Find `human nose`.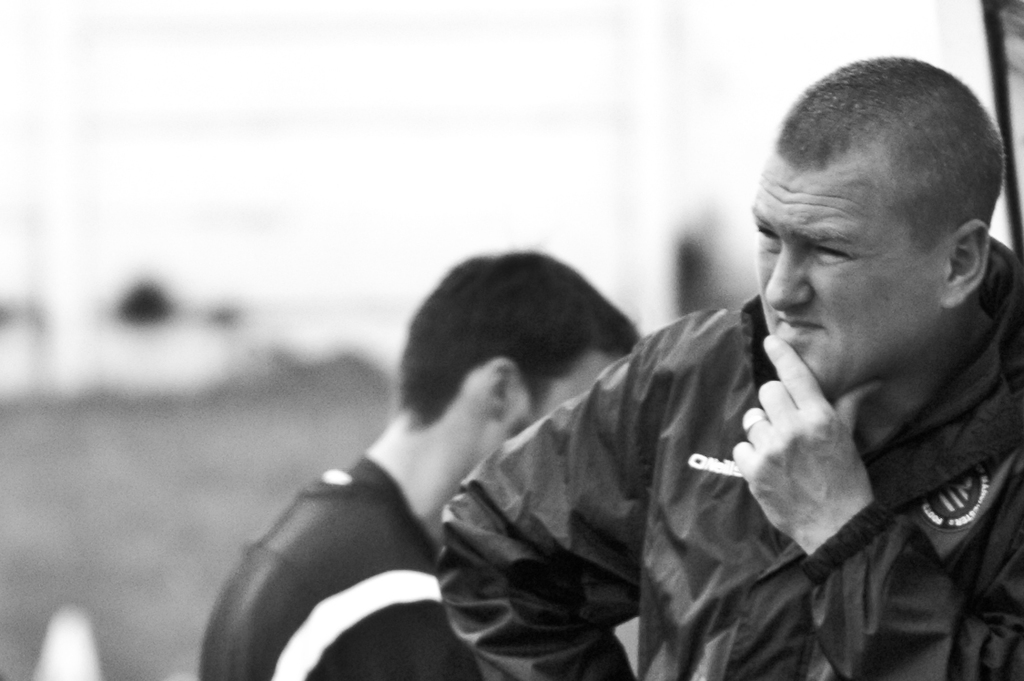
(766, 237, 816, 310).
